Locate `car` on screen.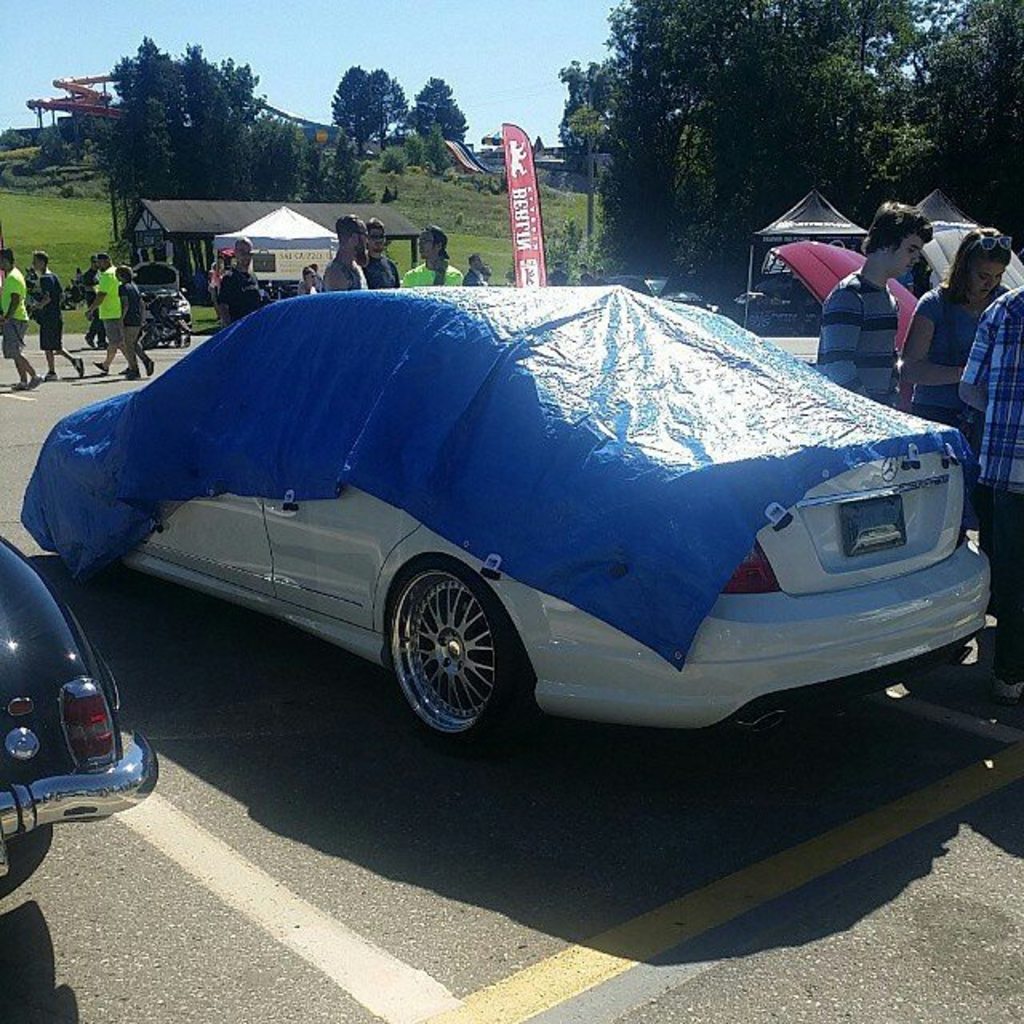
On screen at 0/538/163/907.
